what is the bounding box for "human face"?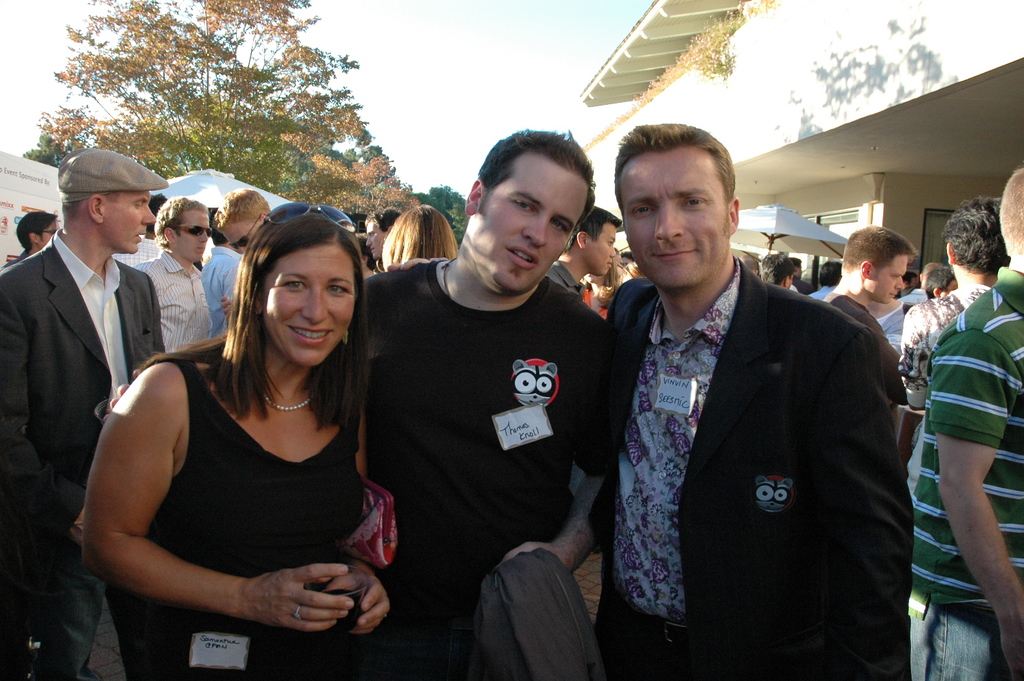
217:217:259:256.
